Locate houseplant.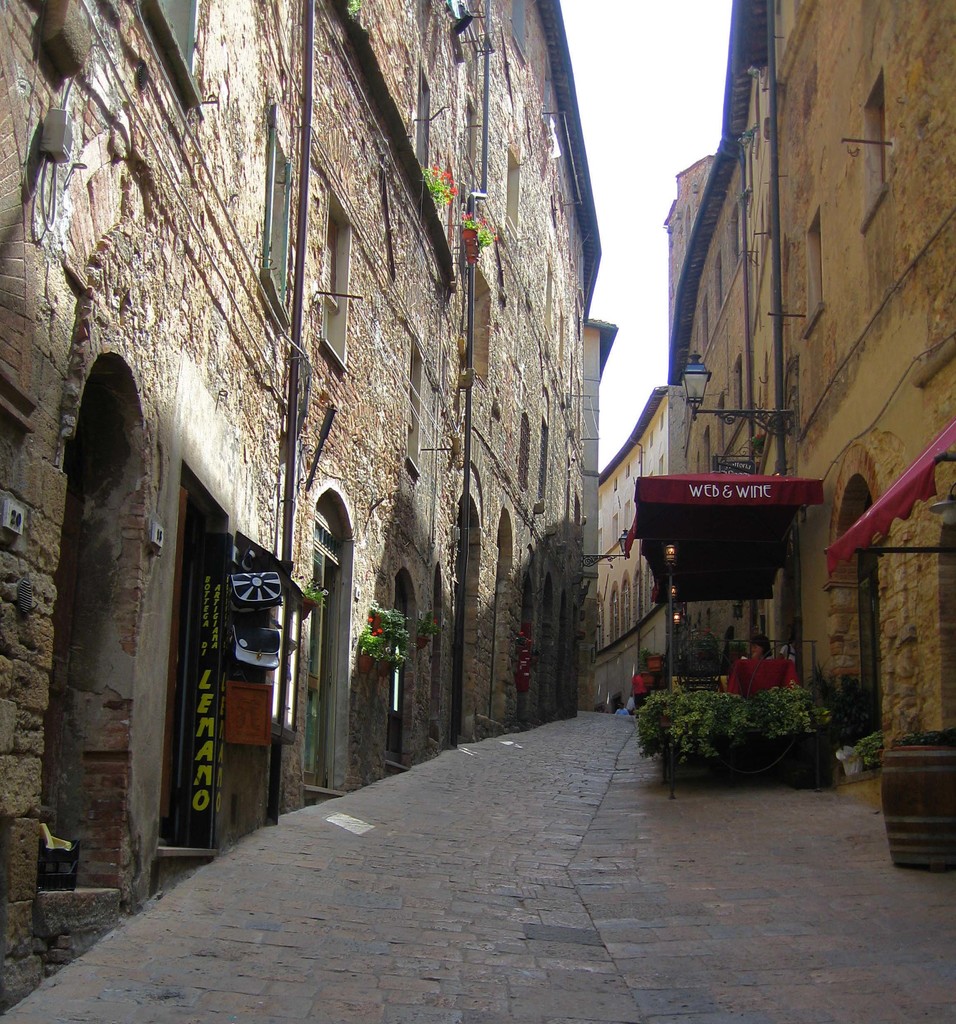
Bounding box: l=879, t=726, r=955, b=875.
